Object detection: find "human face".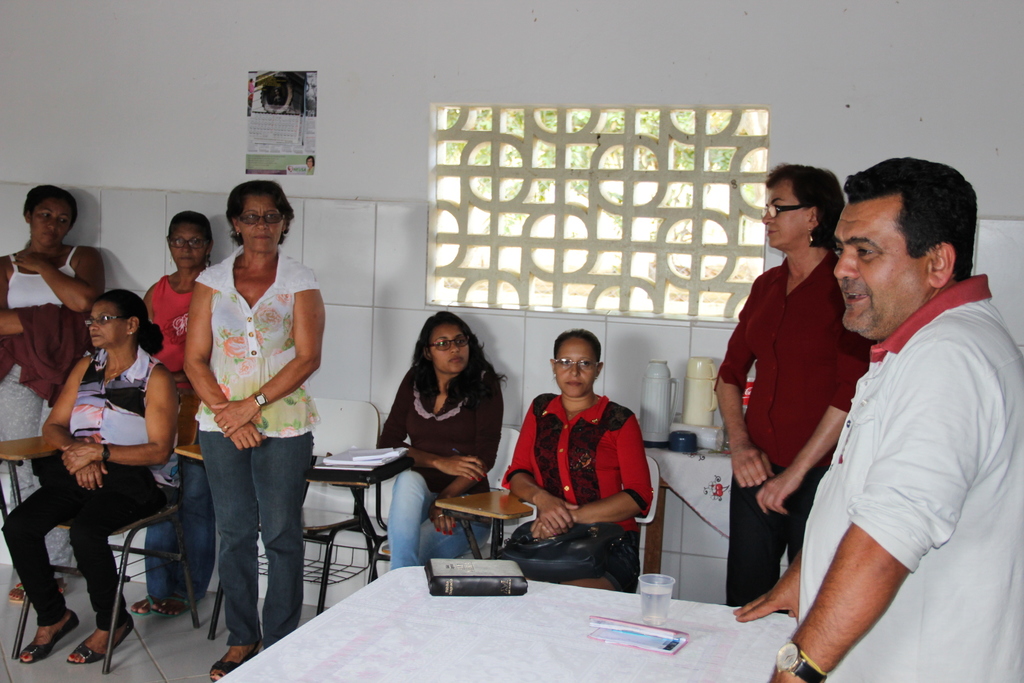
x1=437, y1=324, x2=468, y2=375.
